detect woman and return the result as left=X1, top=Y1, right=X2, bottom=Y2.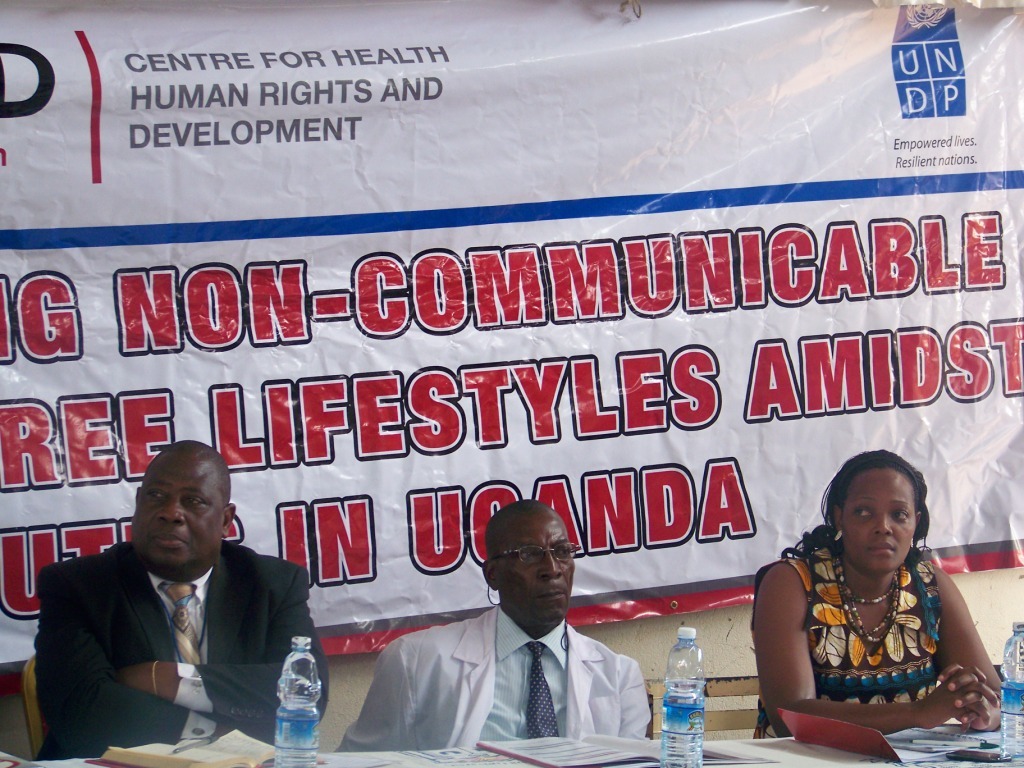
left=752, top=444, right=995, bottom=755.
